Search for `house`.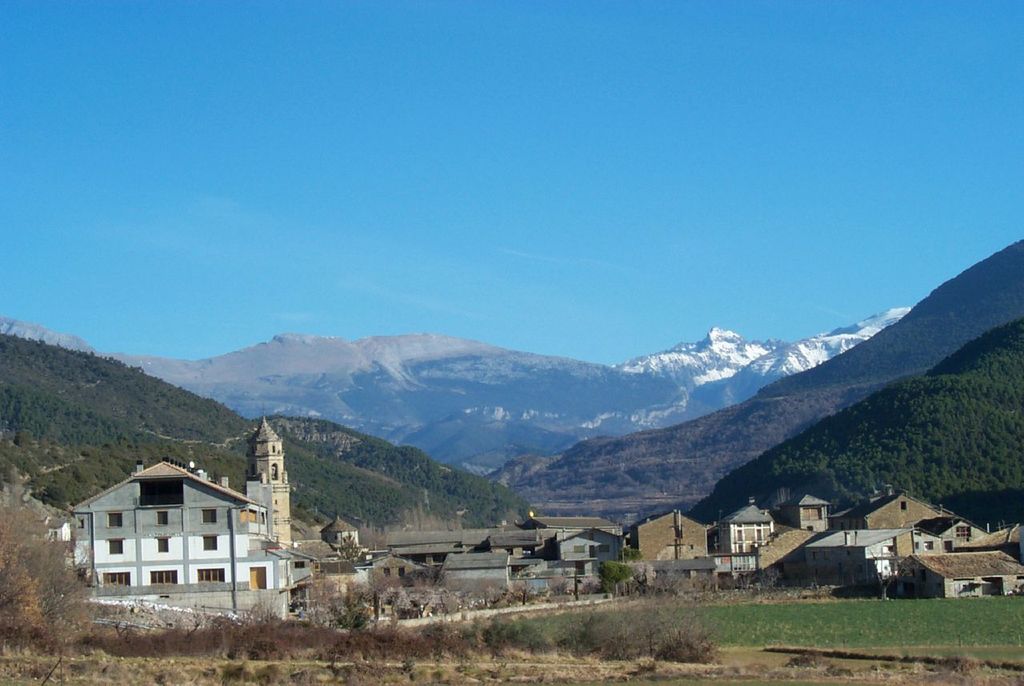
Found at bbox=[61, 455, 291, 619].
